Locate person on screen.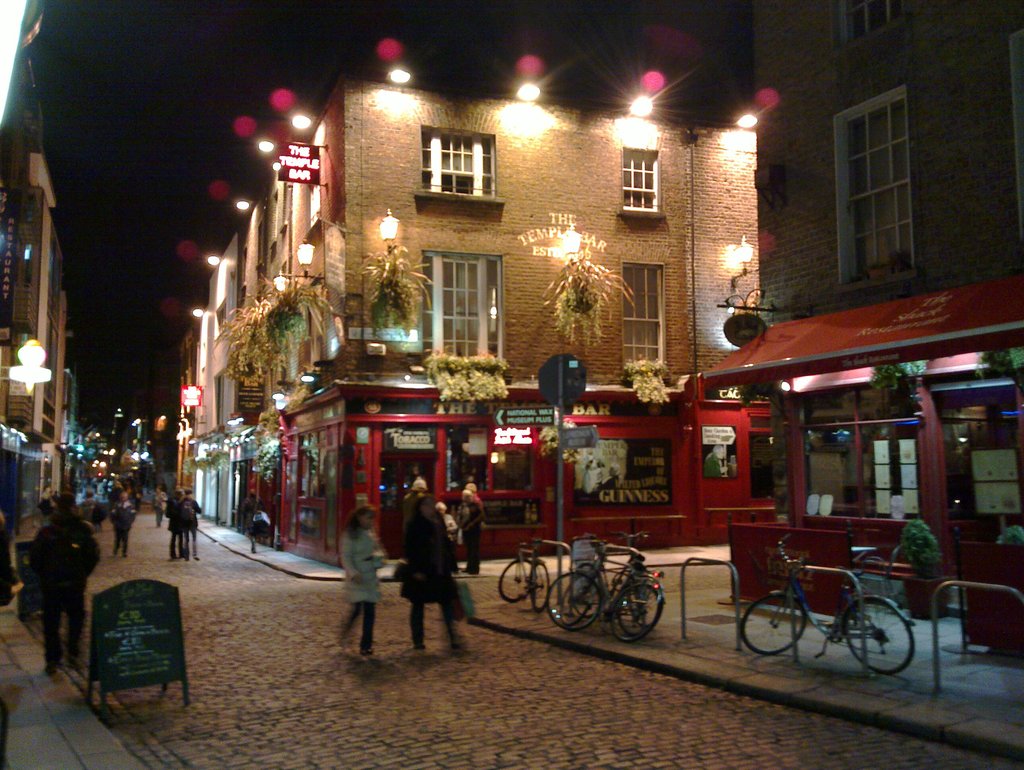
On screen at locate(334, 504, 387, 658).
